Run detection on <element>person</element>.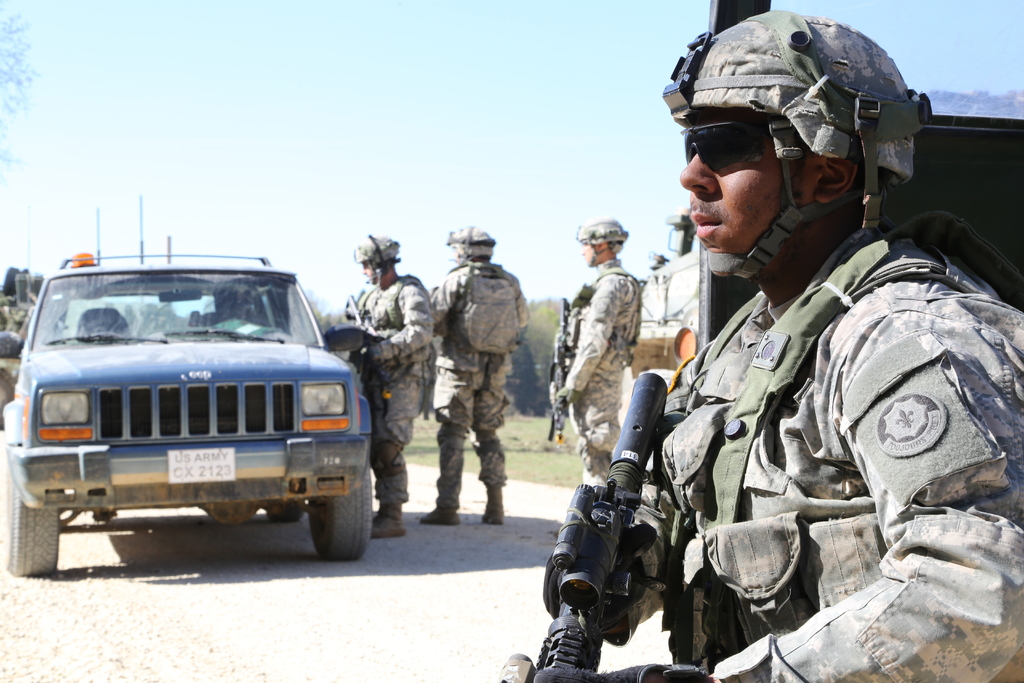
Result: locate(633, 79, 980, 680).
